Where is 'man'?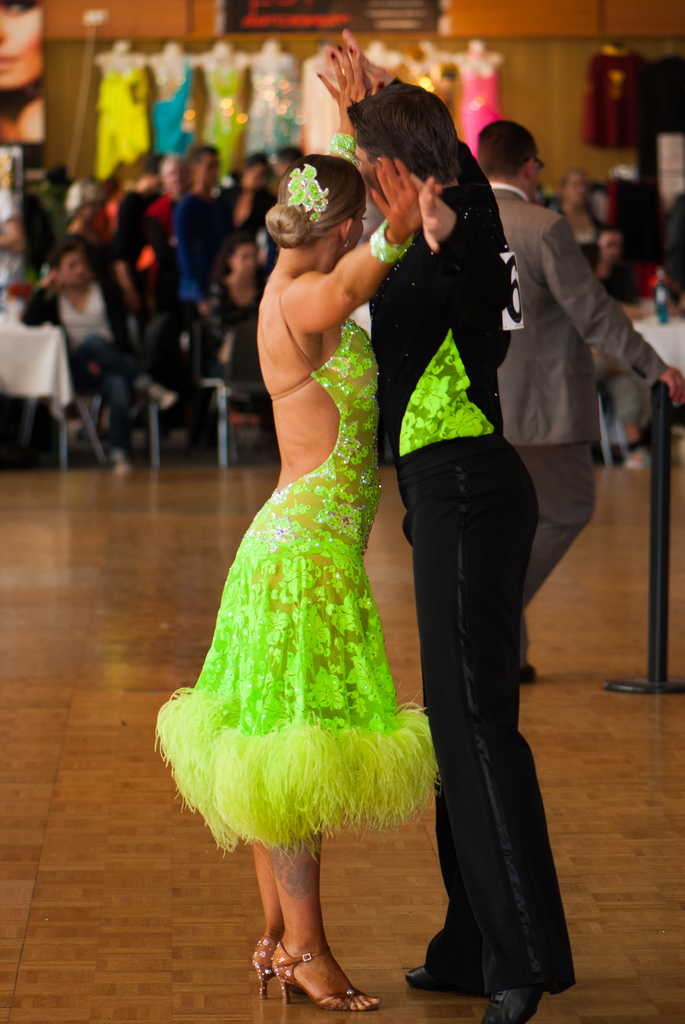
pyautogui.locateOnScreen(216, 153, 283, 268).
